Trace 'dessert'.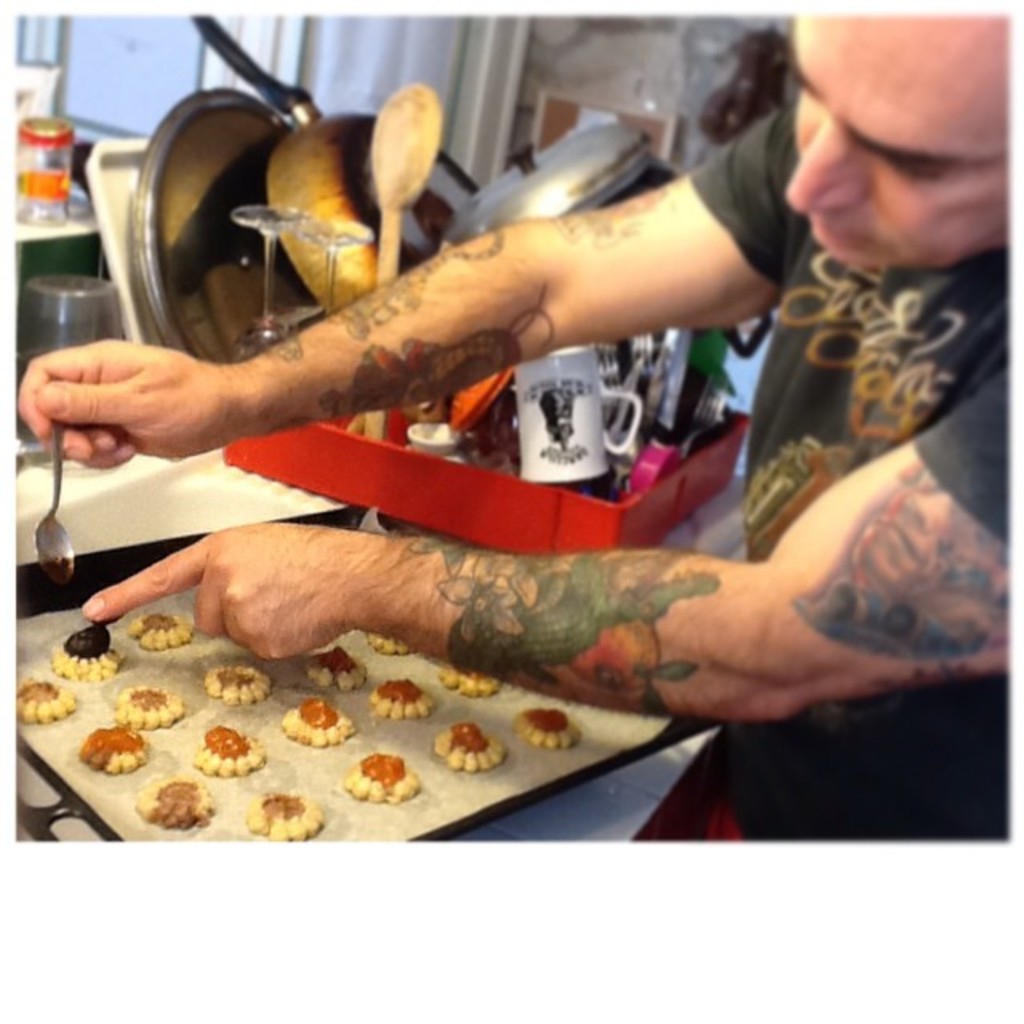
Traced to BBox(128, 613, 187, 646).
